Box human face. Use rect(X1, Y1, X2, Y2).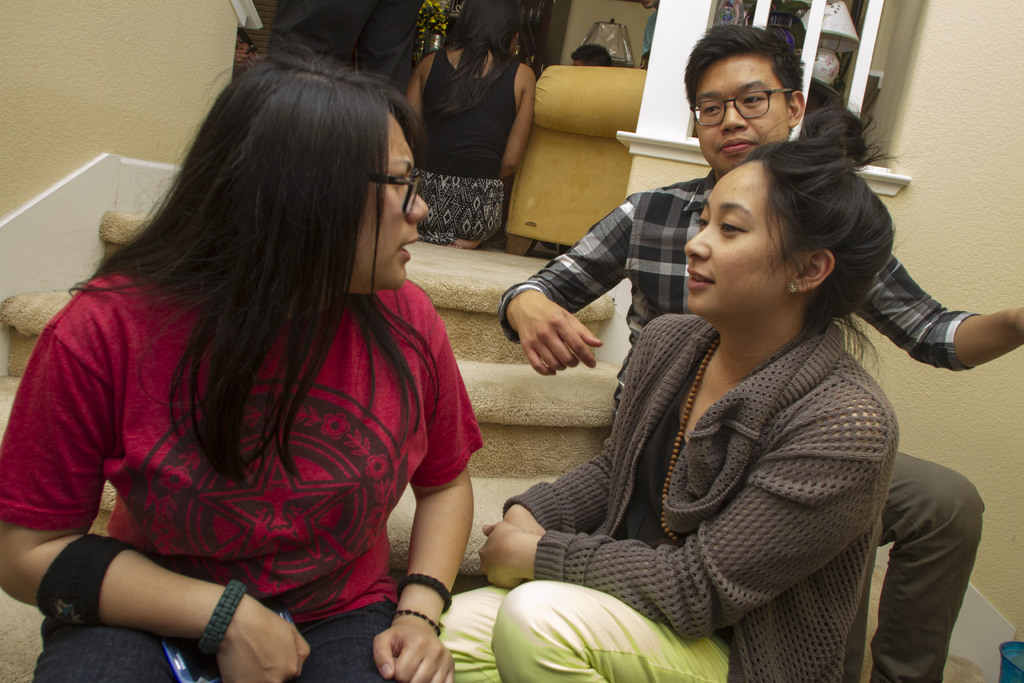
rect(696, 53, 791, 172).
